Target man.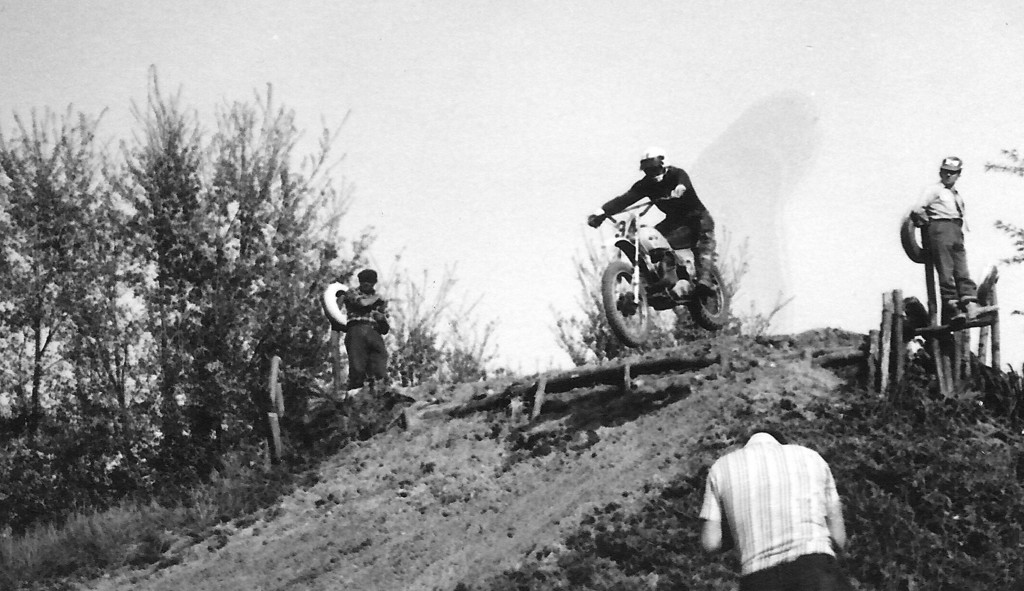
Target region: Rect(588, 150, 717, 298).
